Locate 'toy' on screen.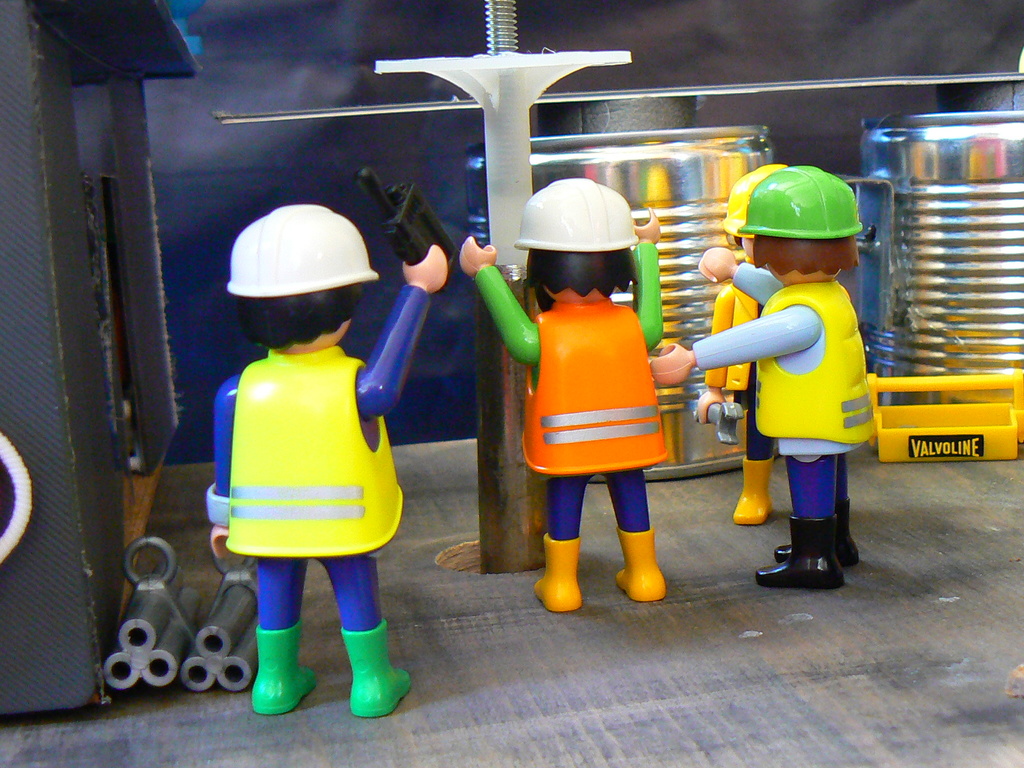
On screen at rect(488, 177, 698, 585).
